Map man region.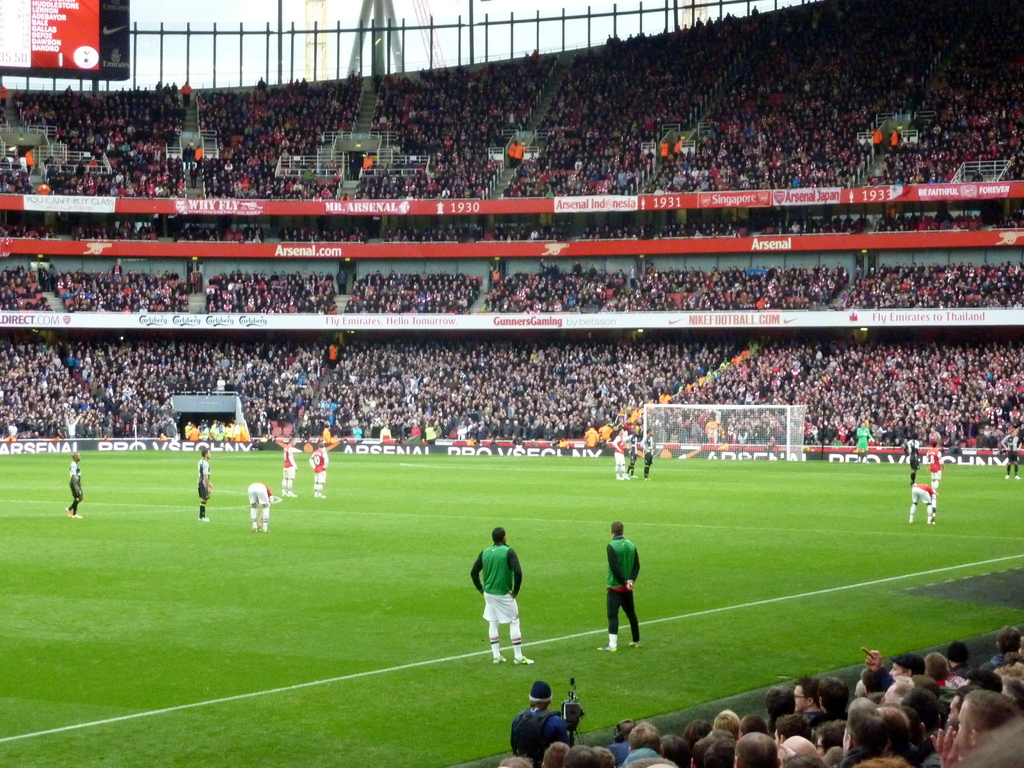
Mapped to x1=852, y1=425, x2=876, y2=463.
